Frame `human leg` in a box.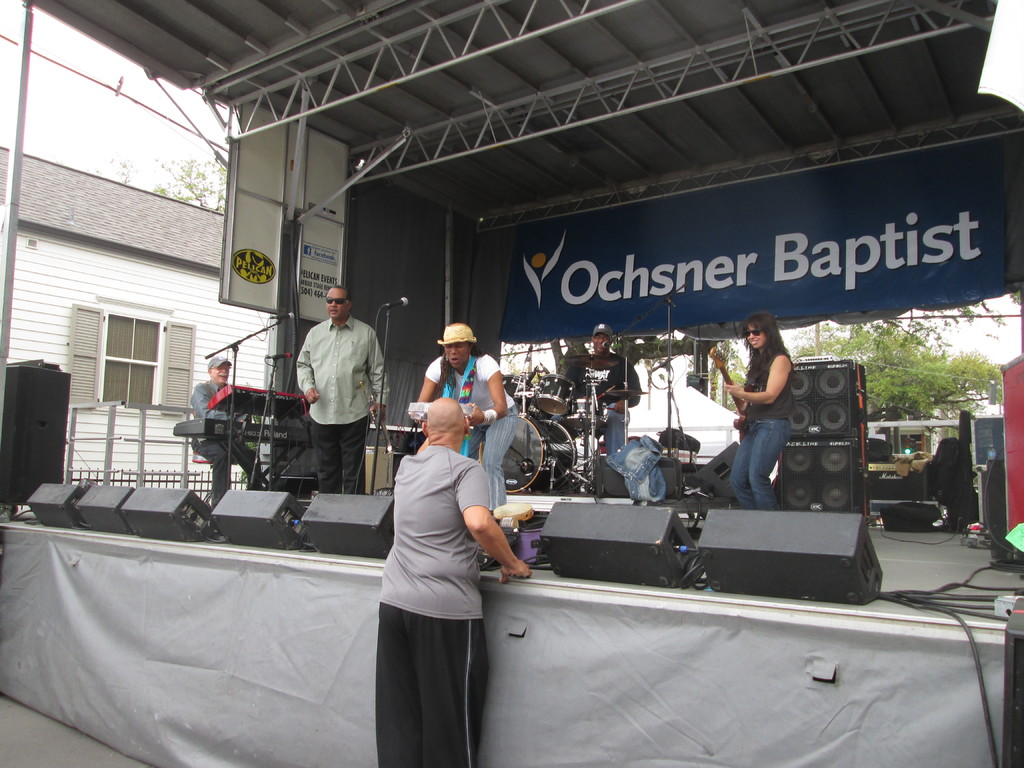
(left=724, top=421, right=753, bottom=513).
